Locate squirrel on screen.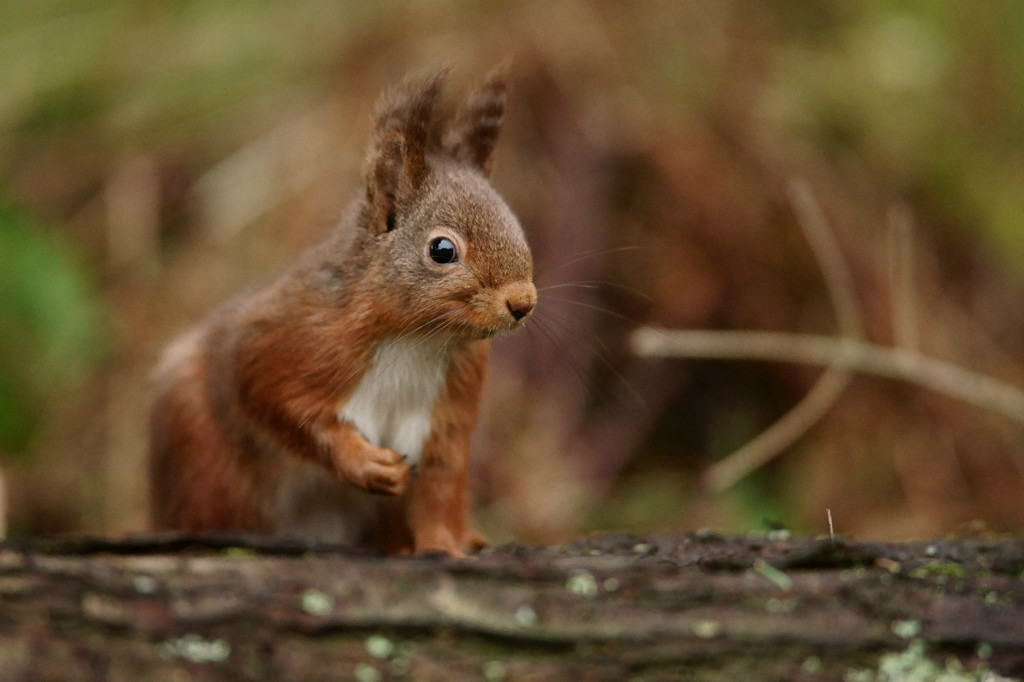
On screen at bbox(114, 60, 673, 560).
